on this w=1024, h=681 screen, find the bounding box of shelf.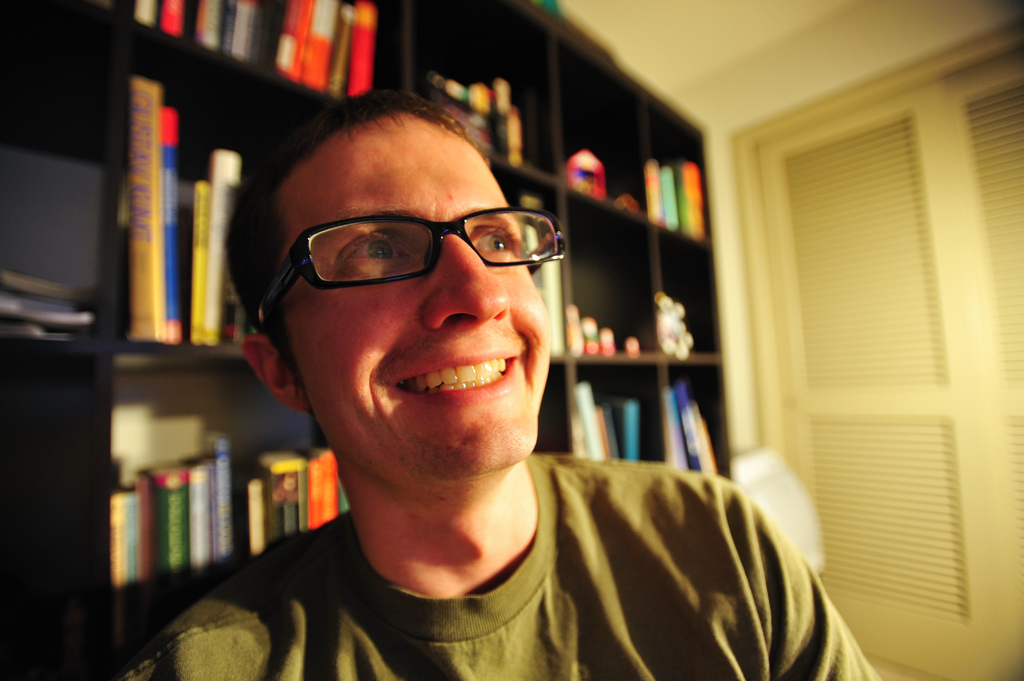
Bounding box: pyautogui.locateOnScreen(496, 164, 561, 357).
